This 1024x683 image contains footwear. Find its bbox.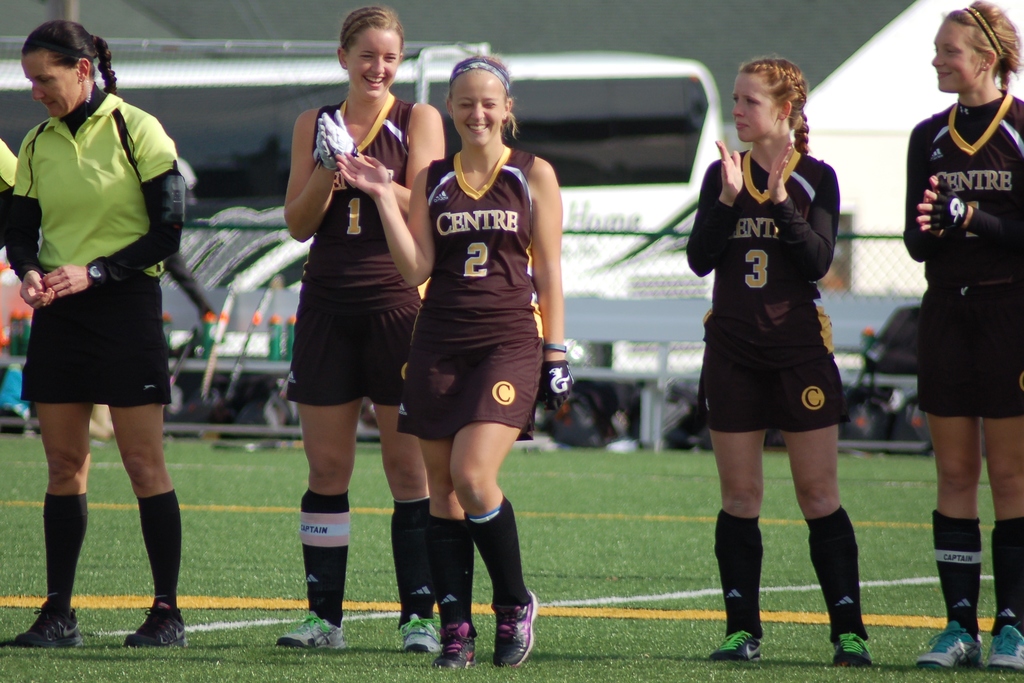
<box>712,633,766,664</box>.
